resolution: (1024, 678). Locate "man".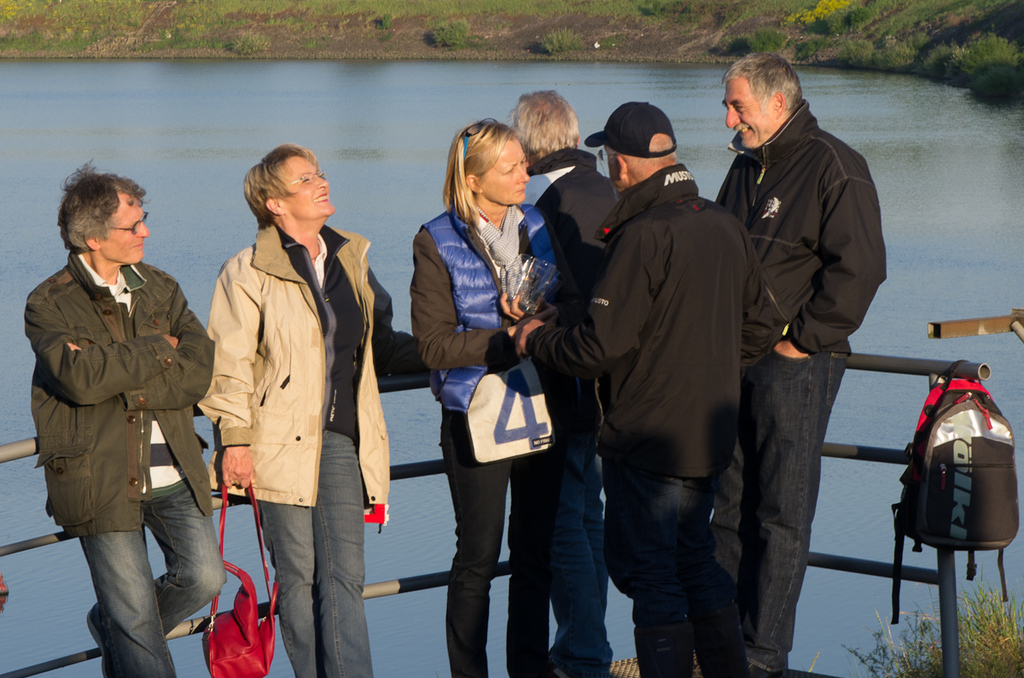
519,86,620,677.
